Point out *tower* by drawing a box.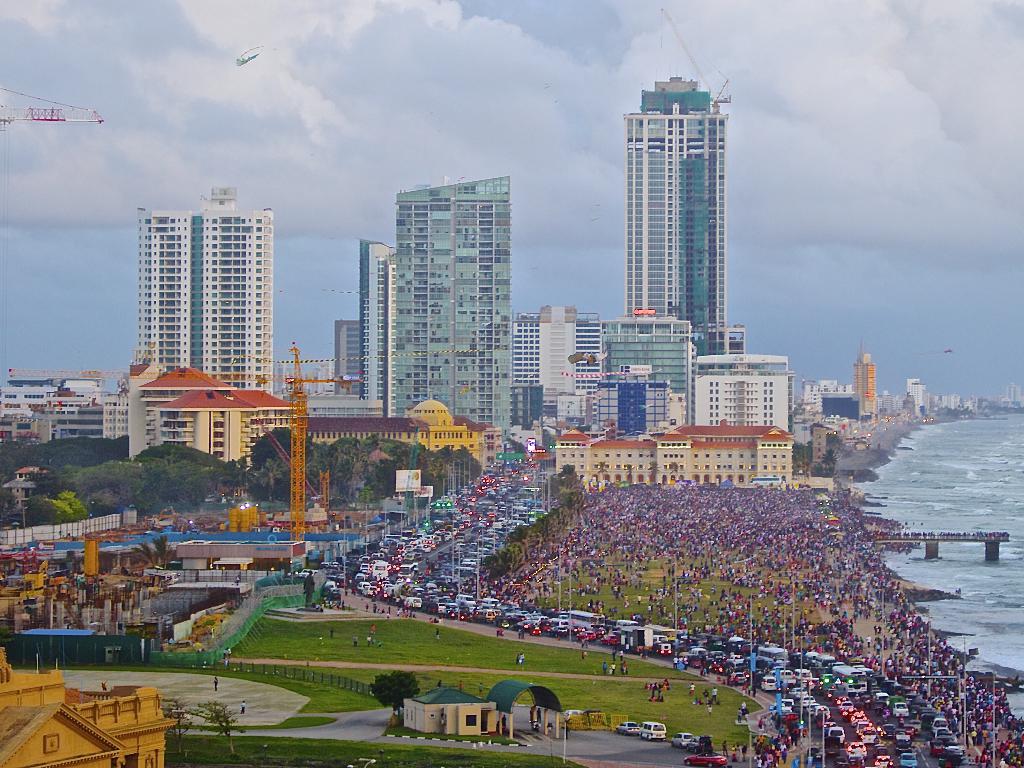
box(630, 70, 731, 348).
